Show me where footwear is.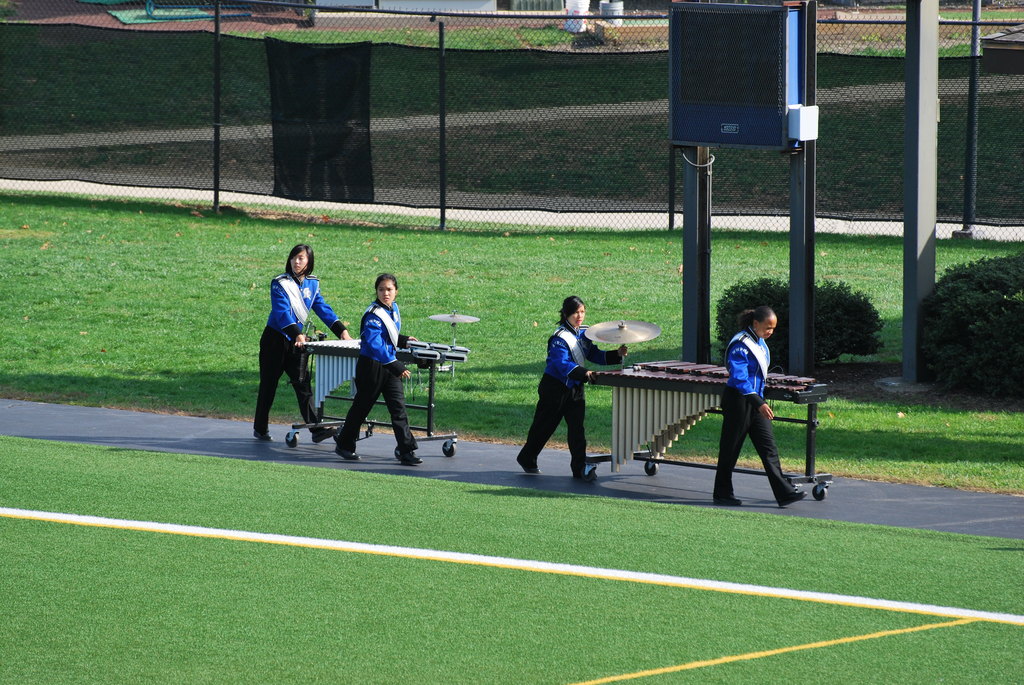
footwear is at l=713, t=493, r=743, b=508.
